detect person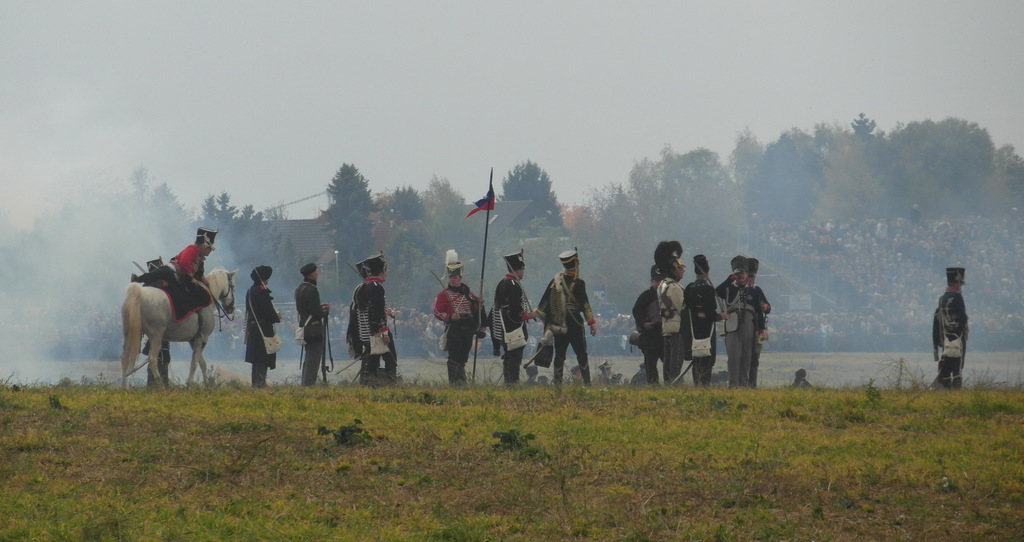
931:270:975:388
